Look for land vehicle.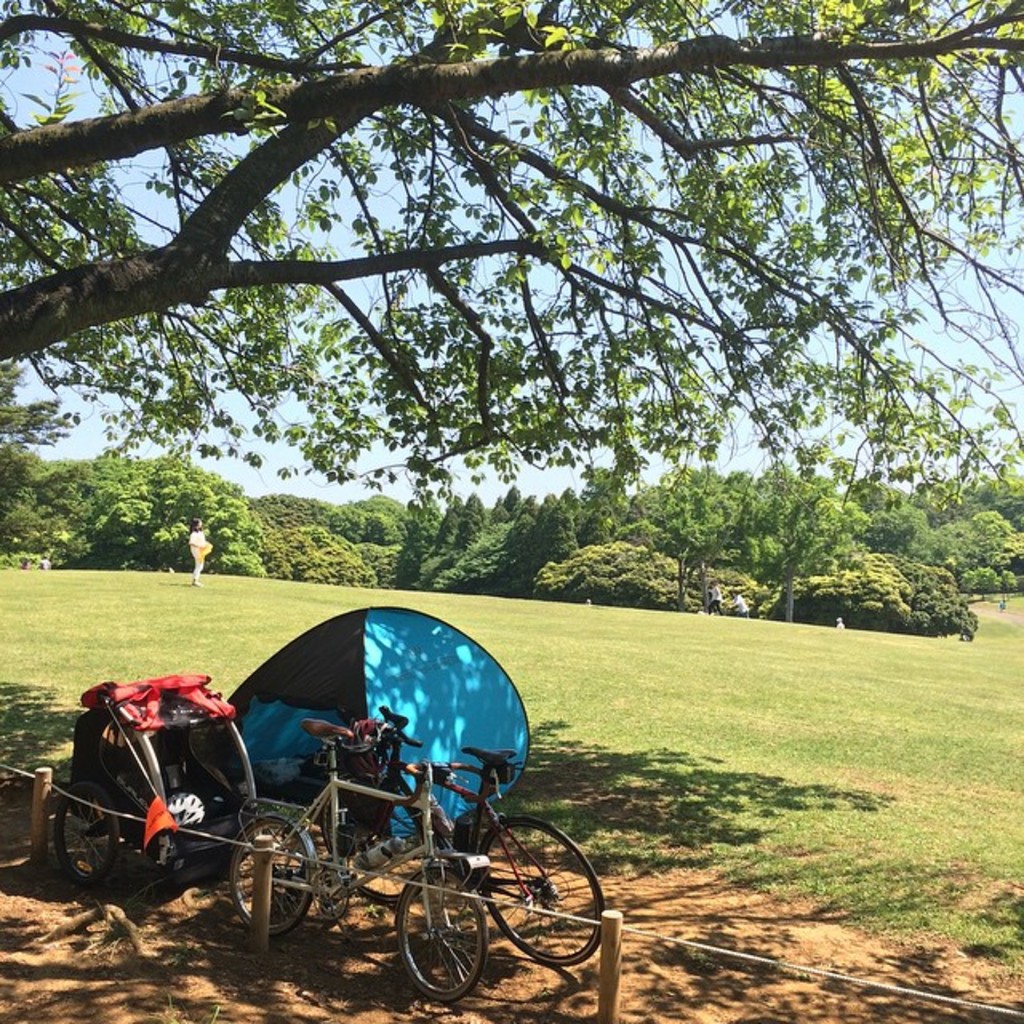
Found: [318, 707, 605, 970].
